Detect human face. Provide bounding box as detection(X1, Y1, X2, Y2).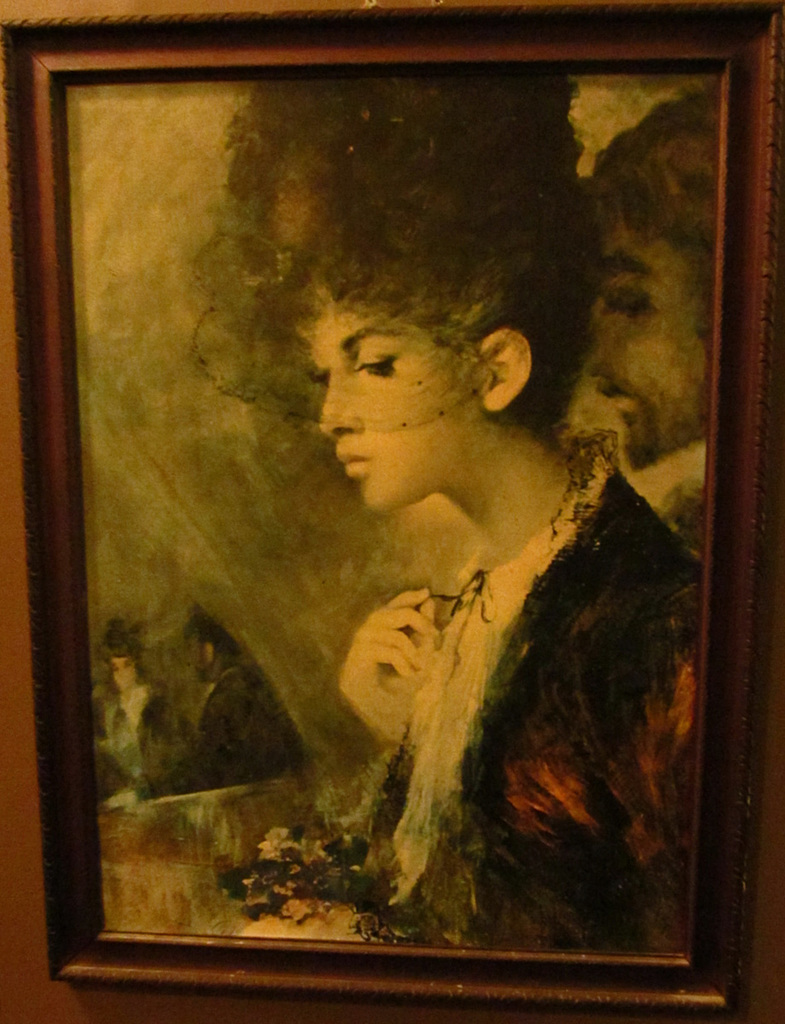
detection(589, 212, 709, 474).
